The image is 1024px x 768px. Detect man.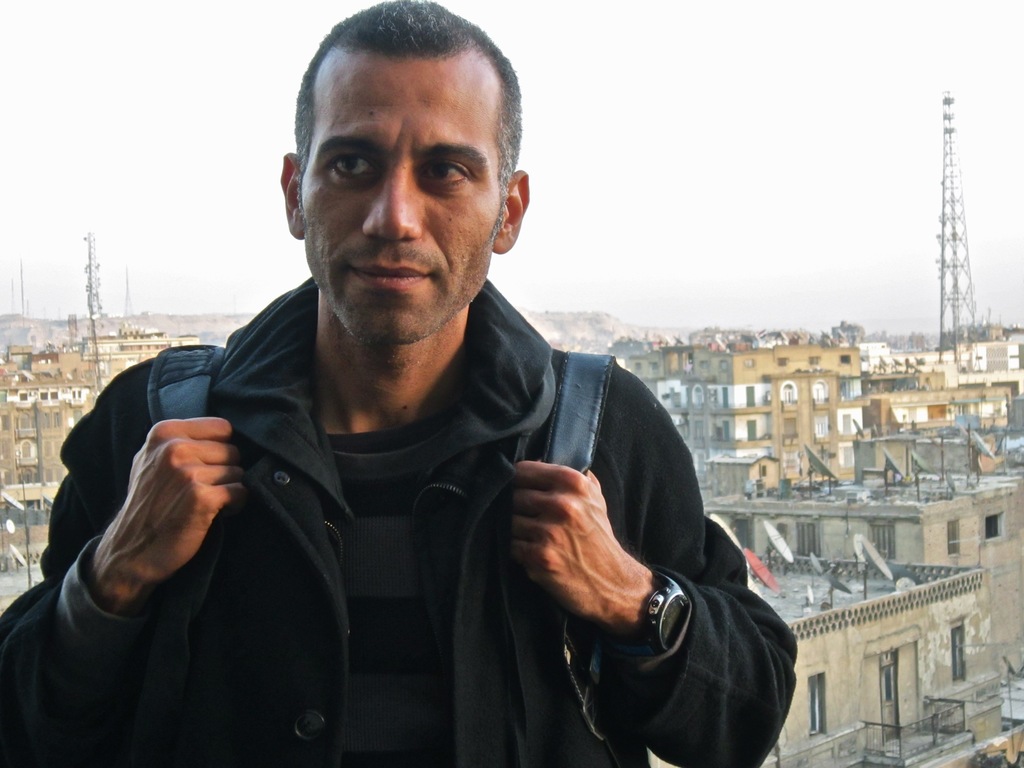
Detection: rect(48, 13, 781, 767).
